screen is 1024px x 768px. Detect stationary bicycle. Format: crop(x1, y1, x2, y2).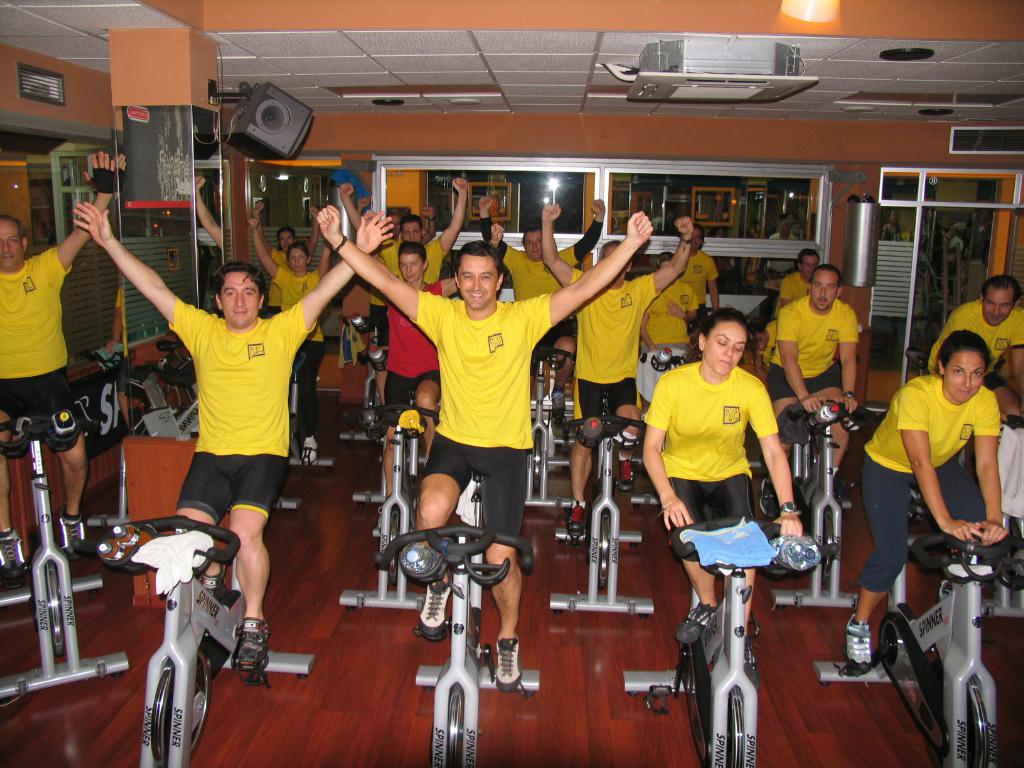
crop(759, 395, 865, 614).
